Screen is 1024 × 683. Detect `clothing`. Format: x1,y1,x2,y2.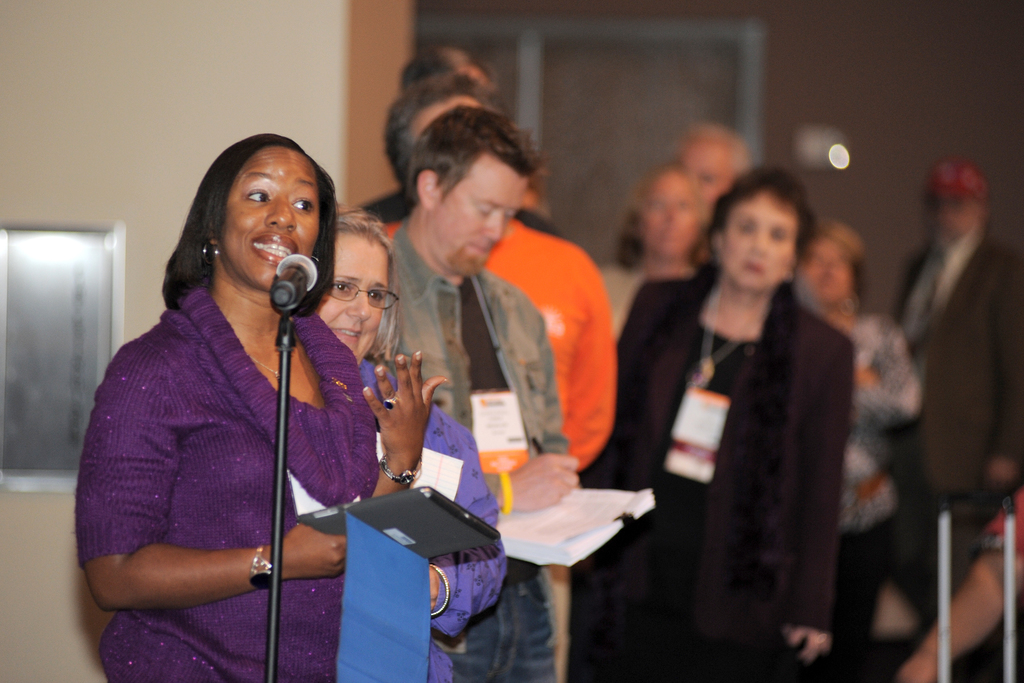
394,210,621,668.
